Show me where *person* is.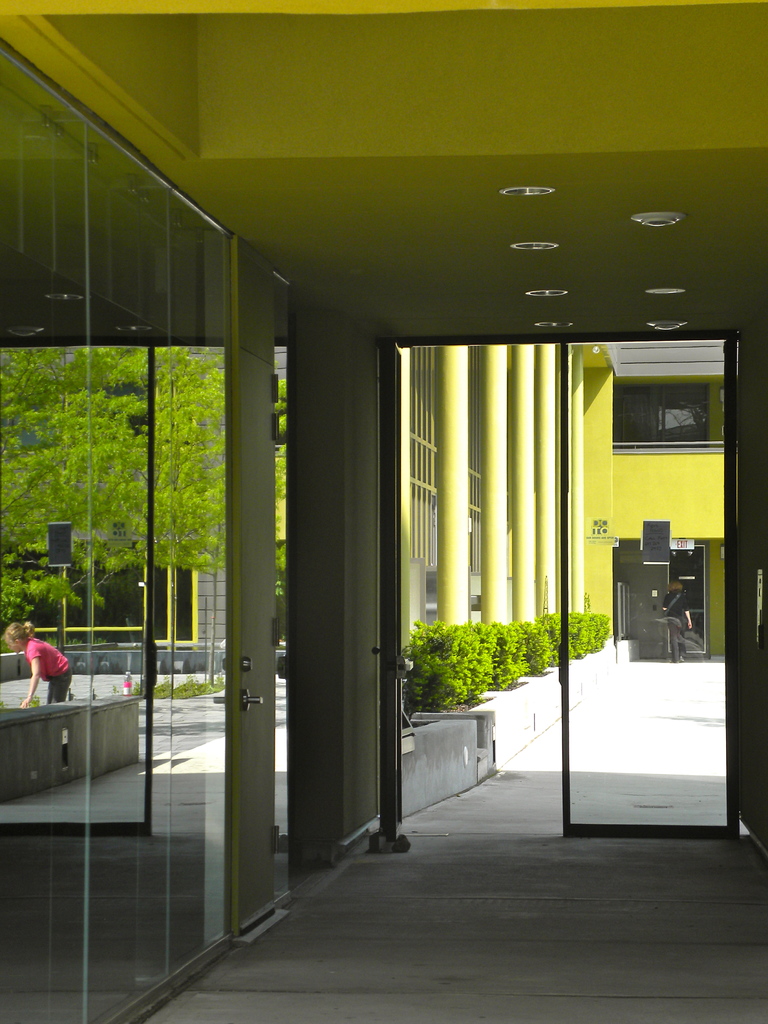
*person* is at x1=660 y1=588 x2=692 y2=664.
